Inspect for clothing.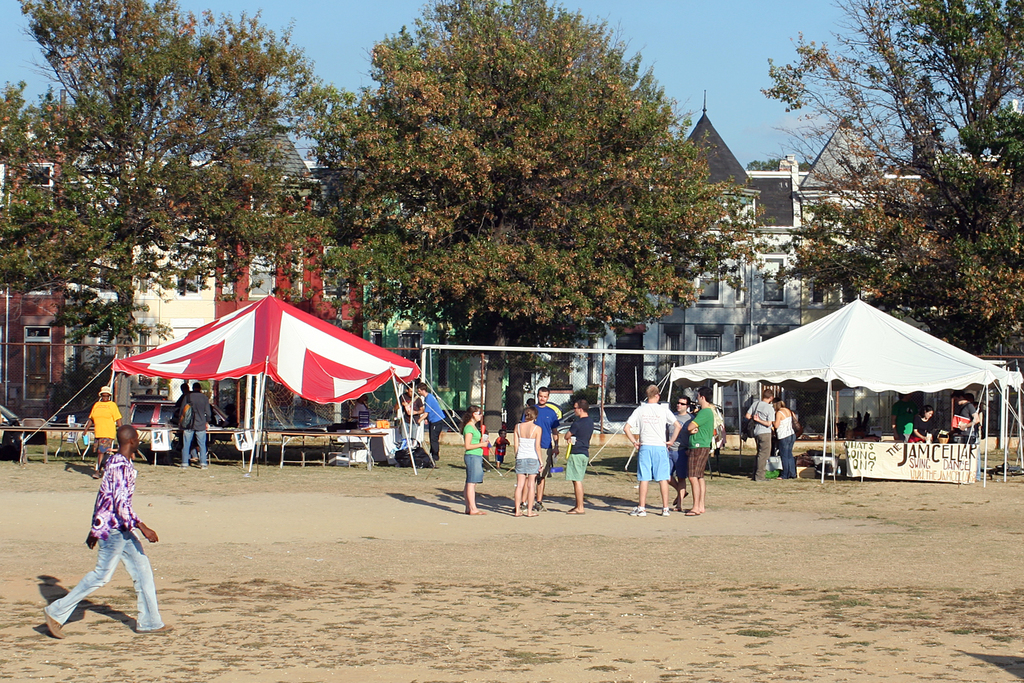
Inspection: left=628, top=406, right=678, bottom=445.
